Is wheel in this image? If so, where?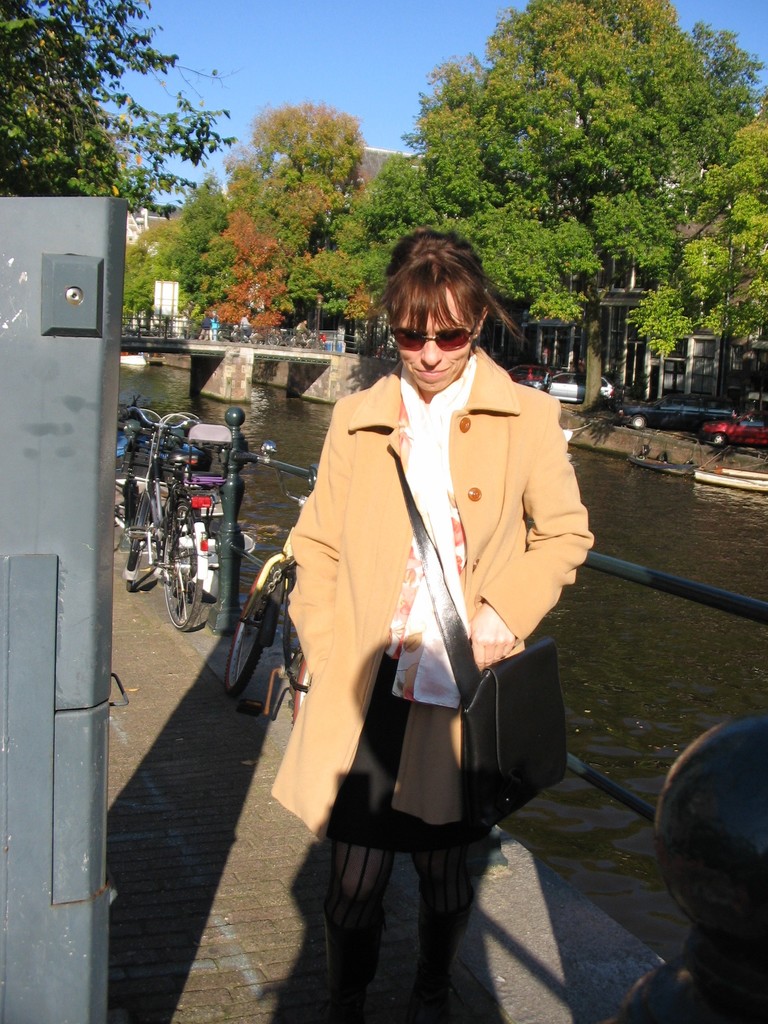
Yes, at x1=632, y1=417, x2=648, y2=430.
